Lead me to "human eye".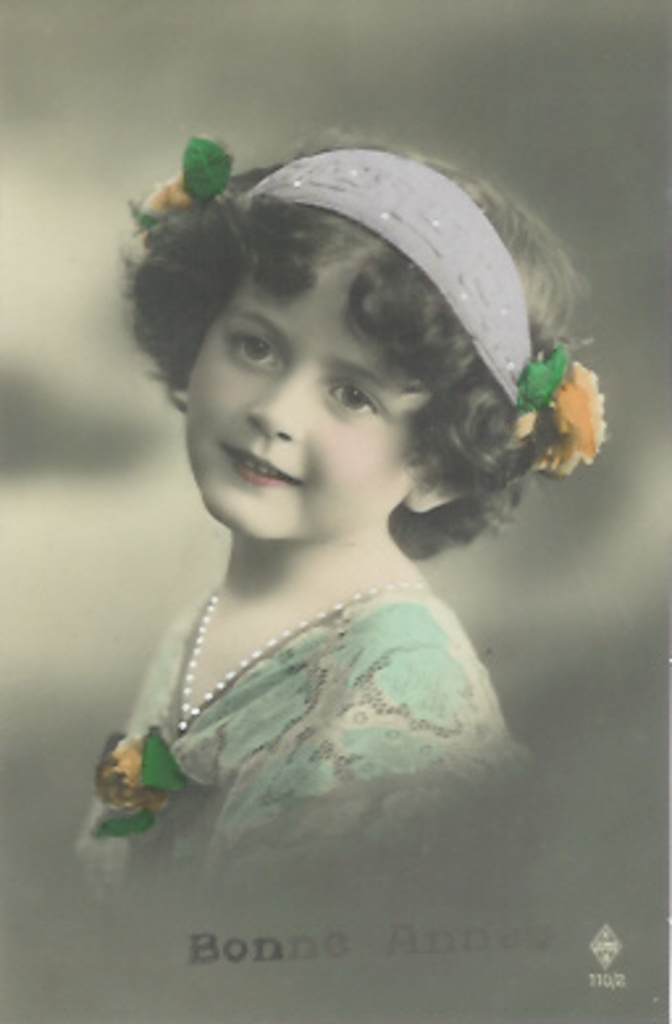
Lead to bbox(231, 331, 286, 368).
